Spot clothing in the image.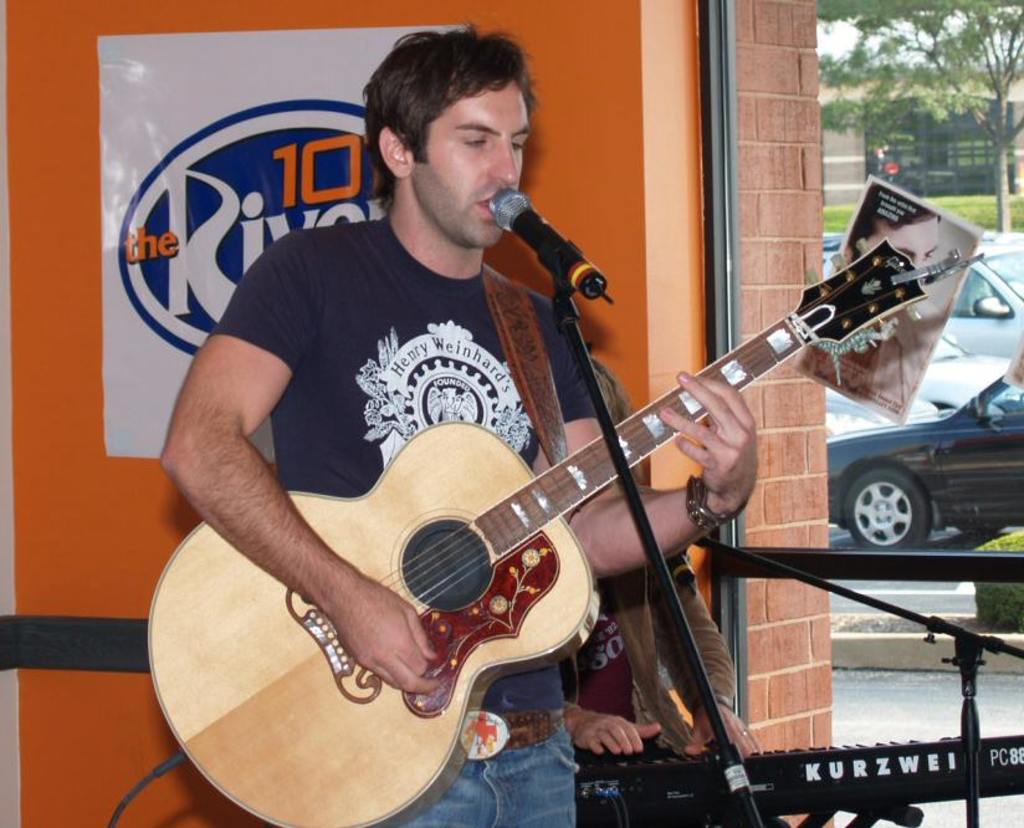
clothing found at 564:521:736:827.
